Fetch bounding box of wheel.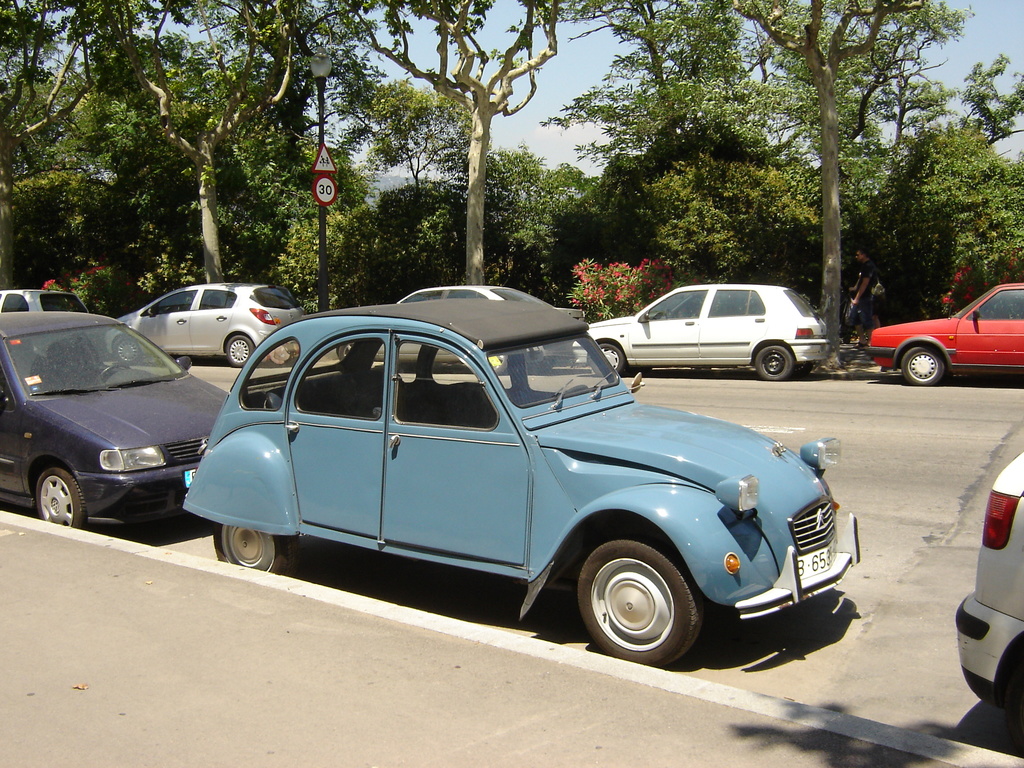
Bbox: <box>36,468,88,531</box>.
